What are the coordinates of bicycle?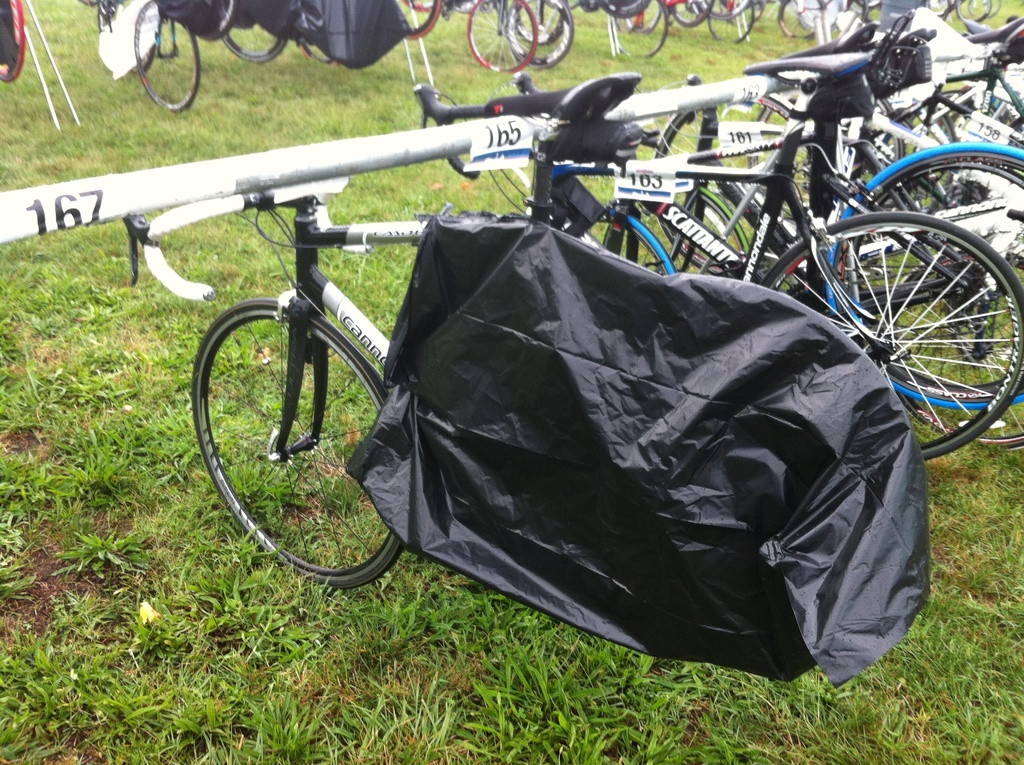
crop(707, 52, 1018, 256).
